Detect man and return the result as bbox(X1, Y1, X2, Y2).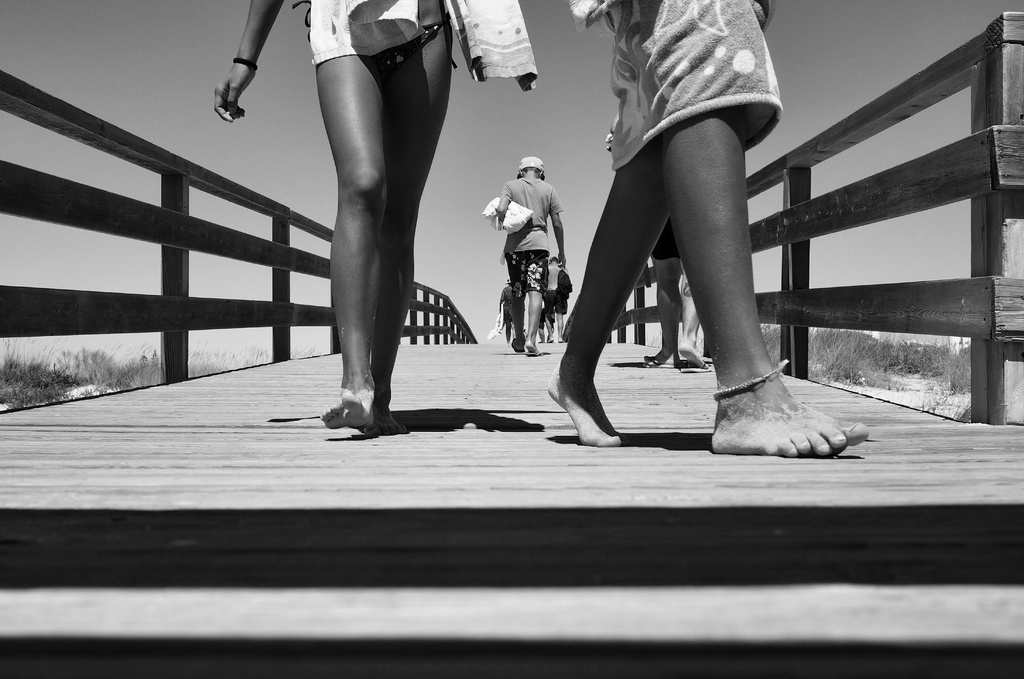
bbox(551, 15, 849, 440).
